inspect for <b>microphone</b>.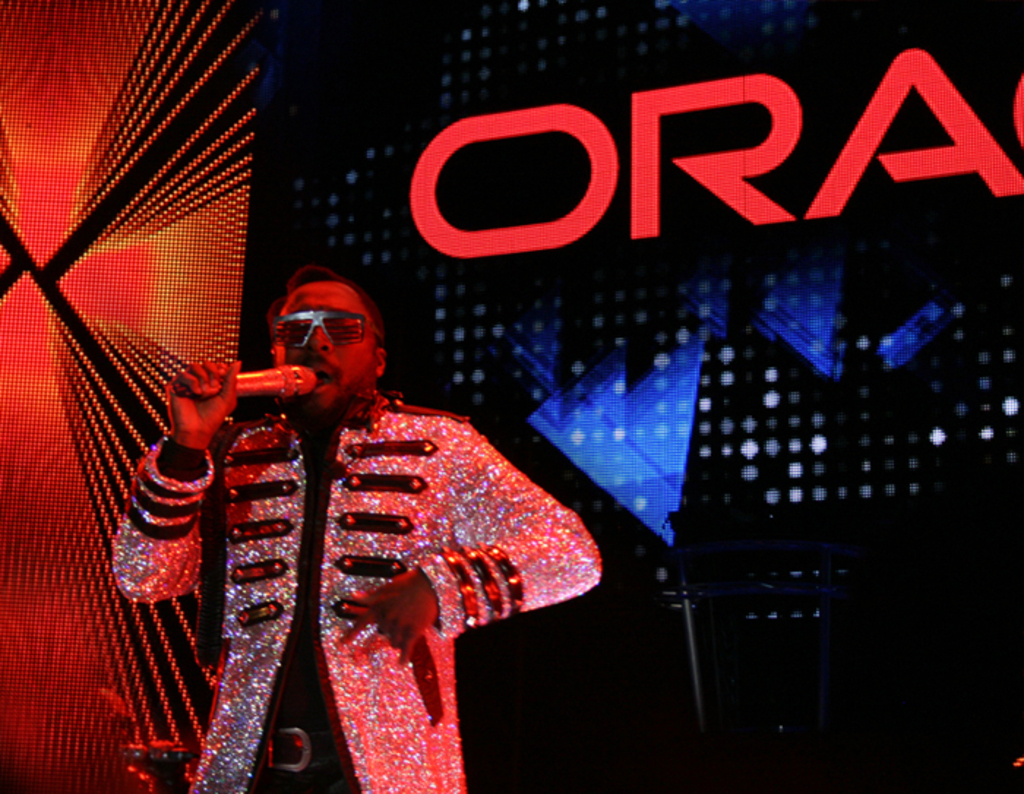
Inspection: 176, 363, 316, 399.
